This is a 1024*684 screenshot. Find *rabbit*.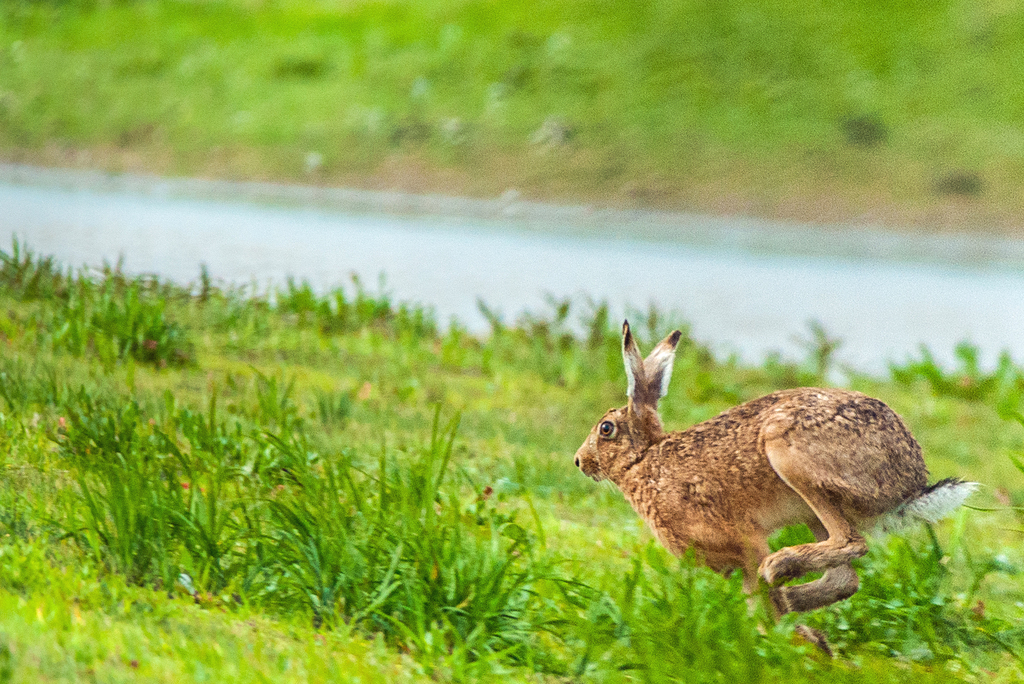
Bounding box: <region>575, 318, 981, 619</region>.
